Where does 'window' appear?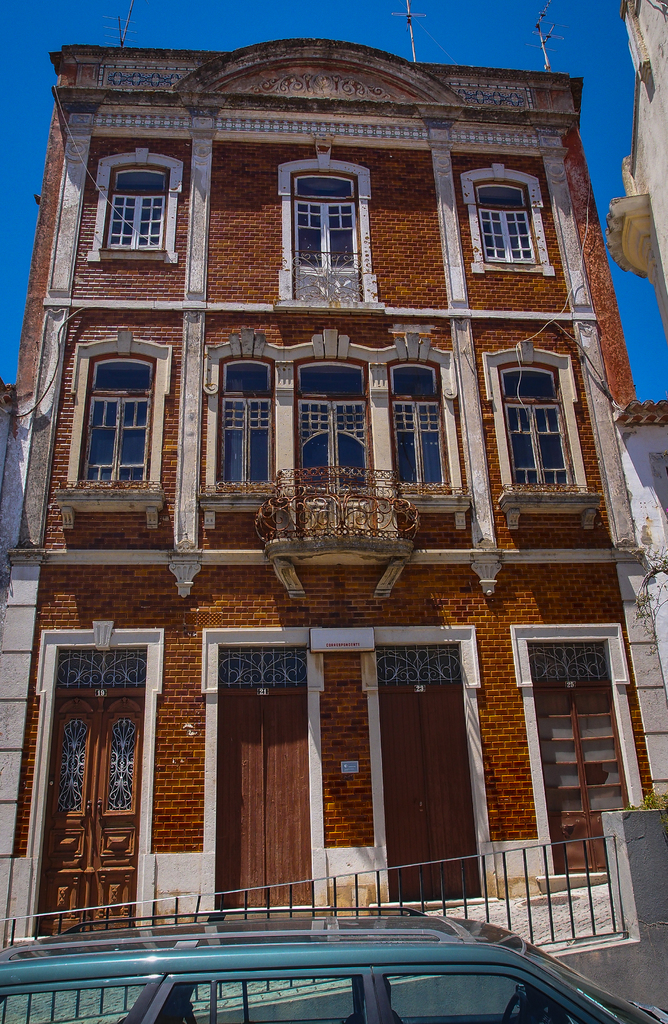
Appears at (x1=151, y1=979, x2=362, y2=1023).
